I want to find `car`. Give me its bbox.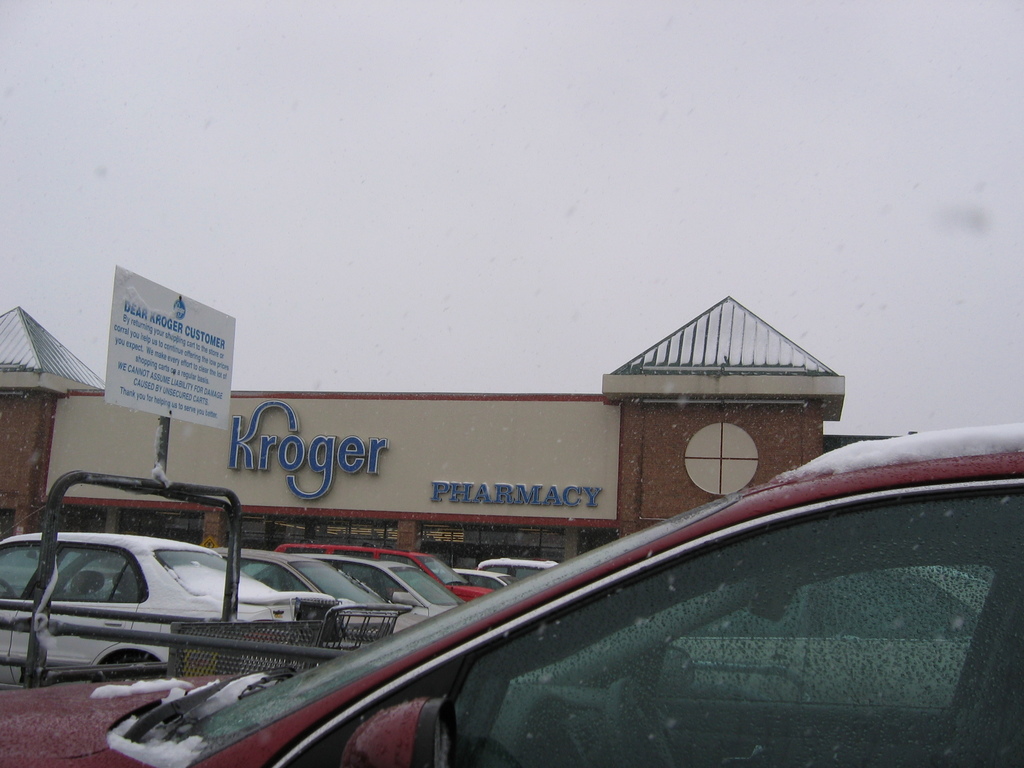
456:564:516:590.
